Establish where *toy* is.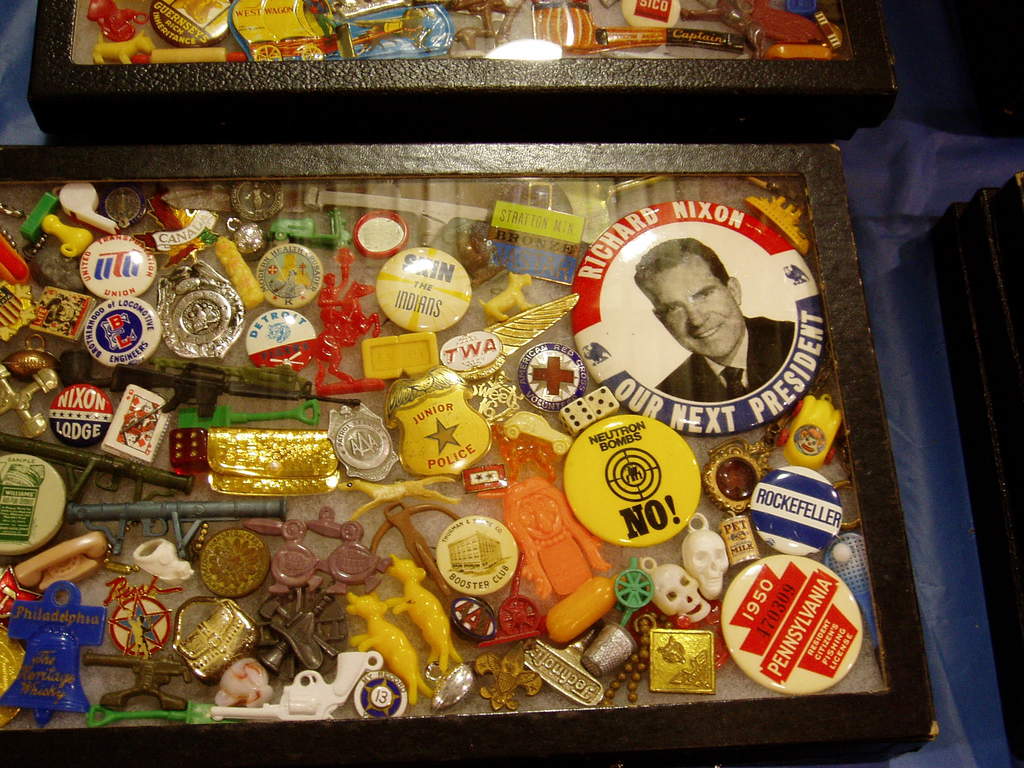
Established at (79,233,157,300).
